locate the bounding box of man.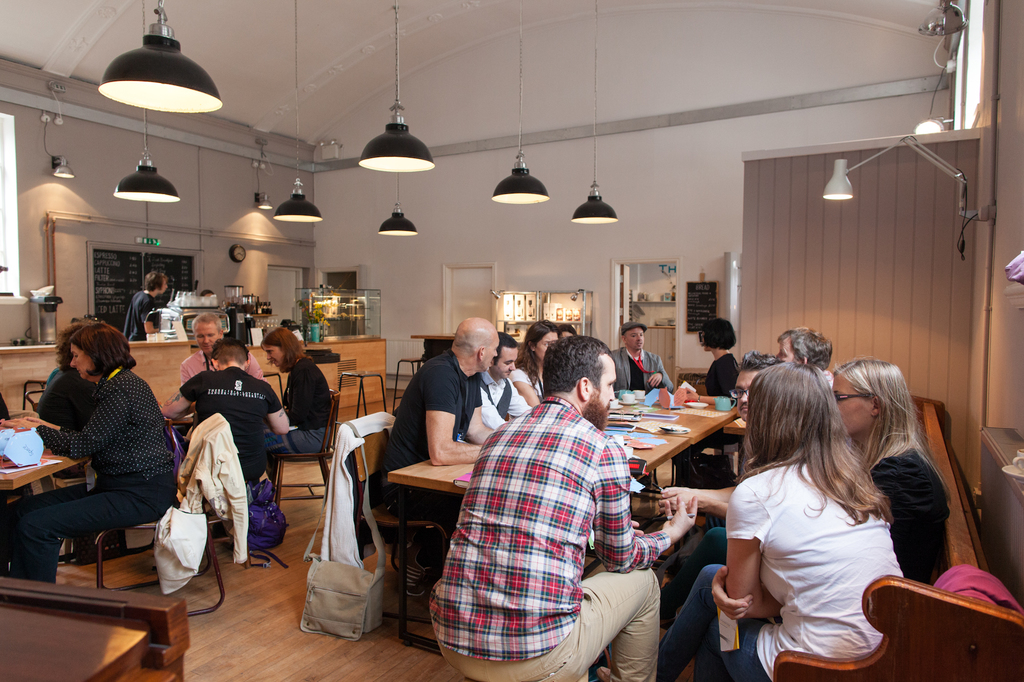
Bounding box: Rect(609, 321, 674, 393).
